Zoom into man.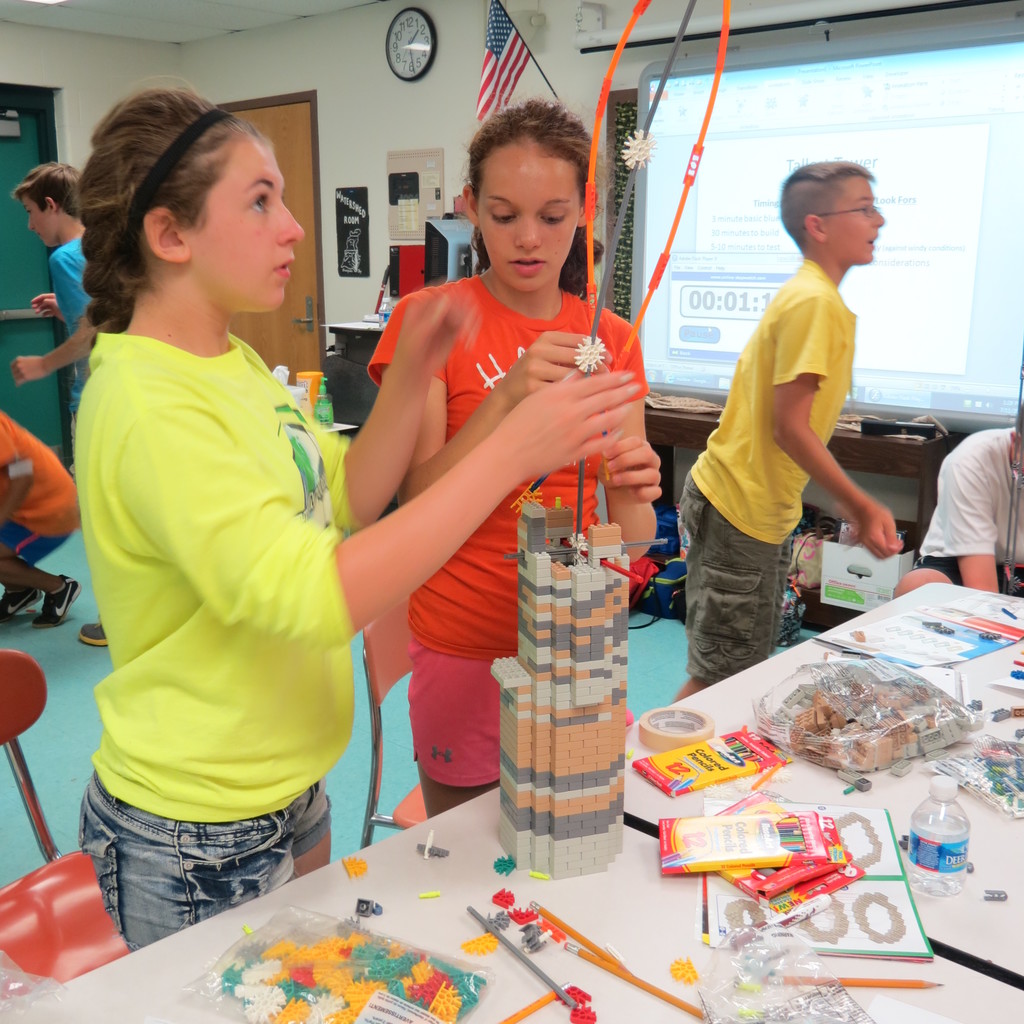
Zoom target: box=[890, 420, 1023, 604].
